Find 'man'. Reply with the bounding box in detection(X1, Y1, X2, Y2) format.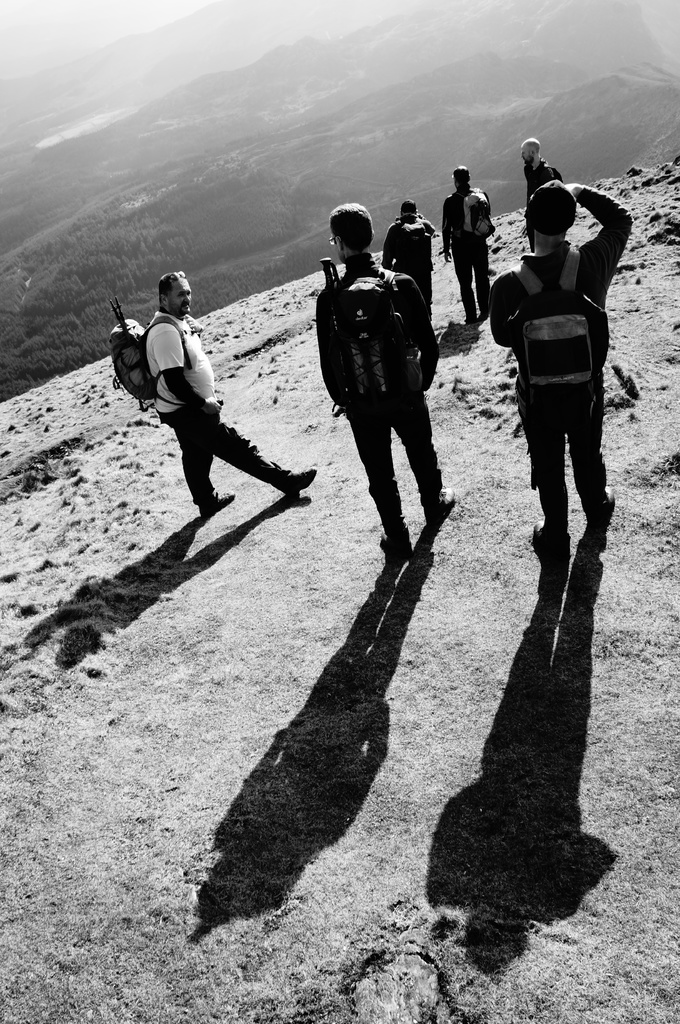
detection(515, 136, 566, 250).
